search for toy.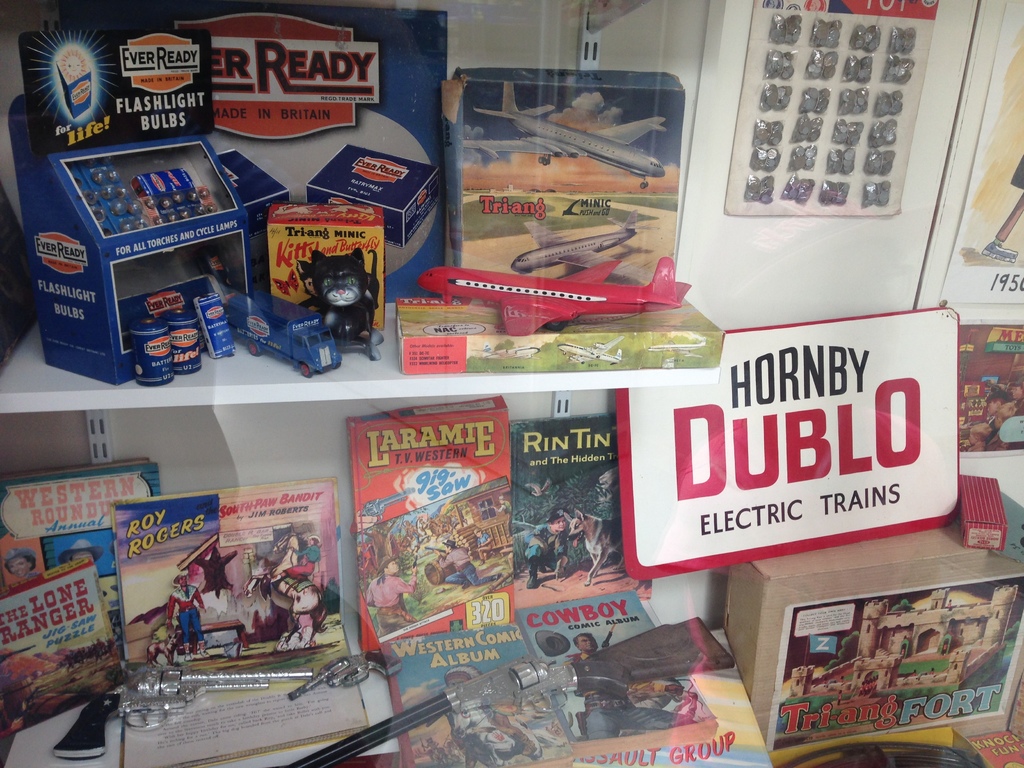
Found at select_region(241, 514, 326, 658).
